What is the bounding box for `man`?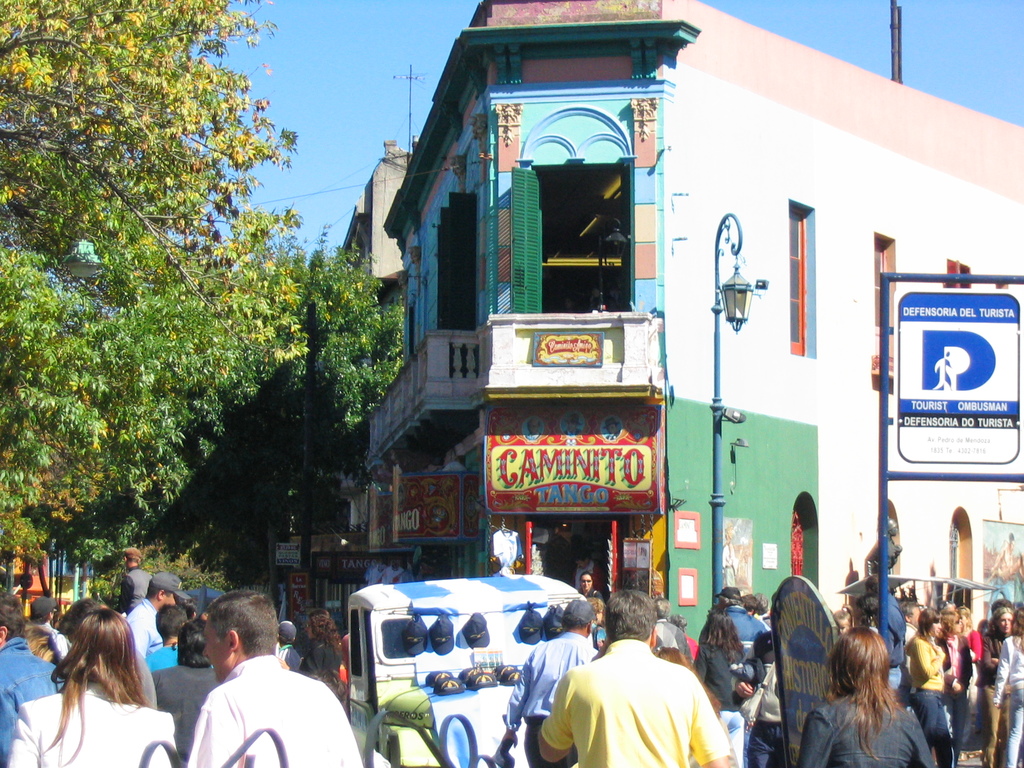
rect(563, 545, 605, 591).
